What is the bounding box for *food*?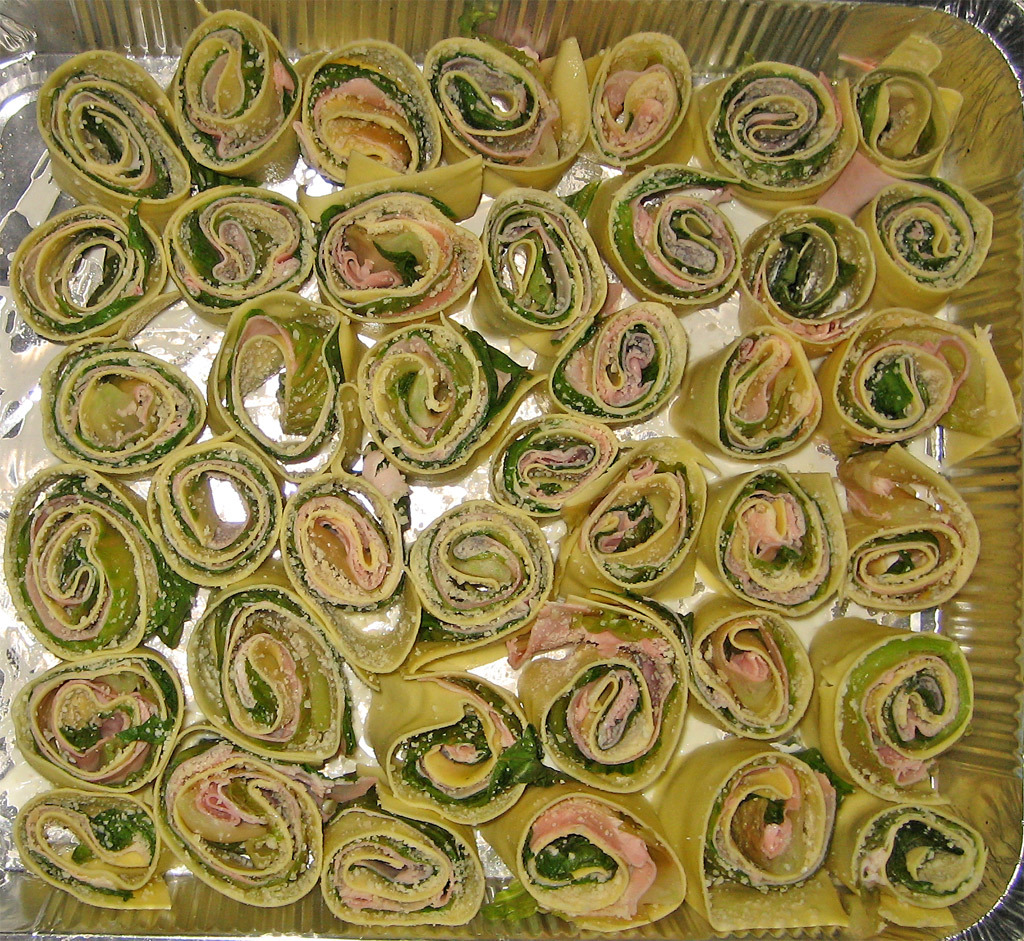
(694, 60, 858, 212).
